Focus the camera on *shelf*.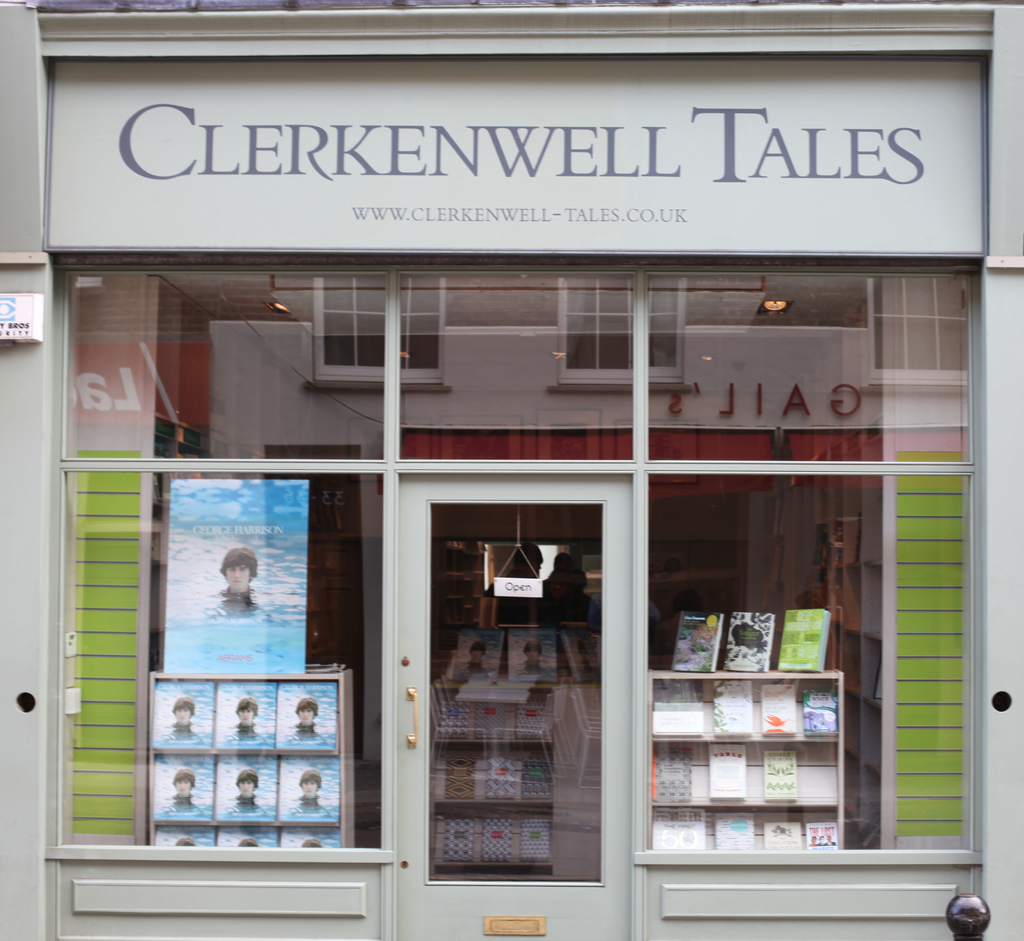
Focus region: [653, 671, 844, 740].
